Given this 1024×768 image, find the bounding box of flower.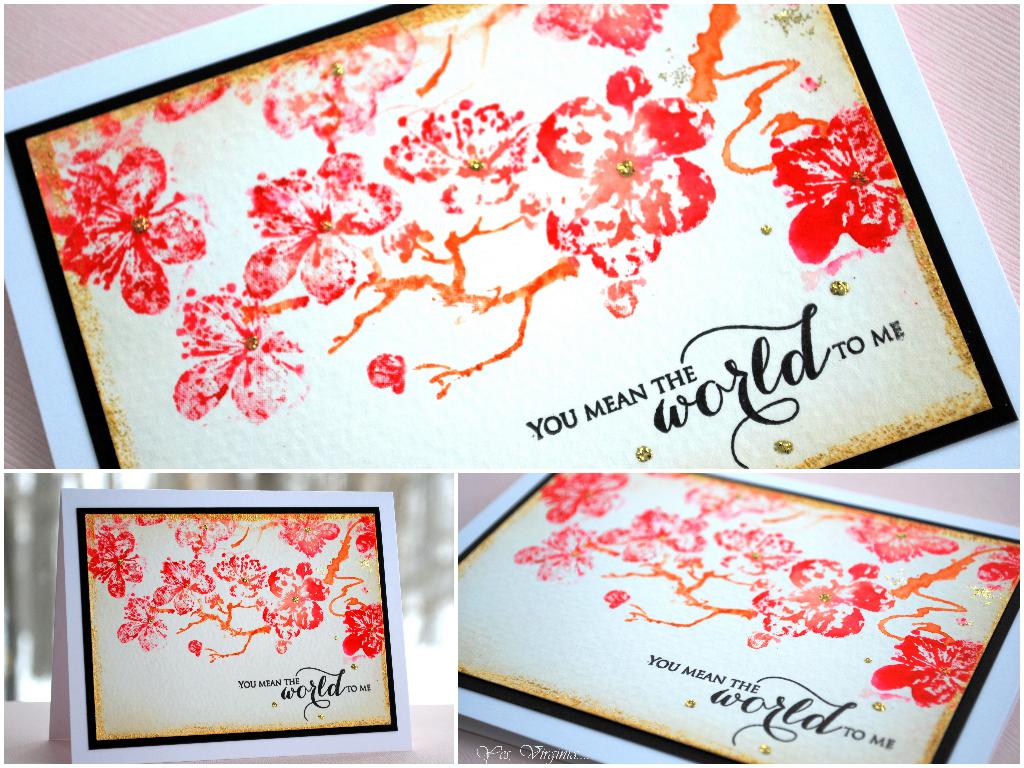
left=338, top=602, right=385, bottom=659.
